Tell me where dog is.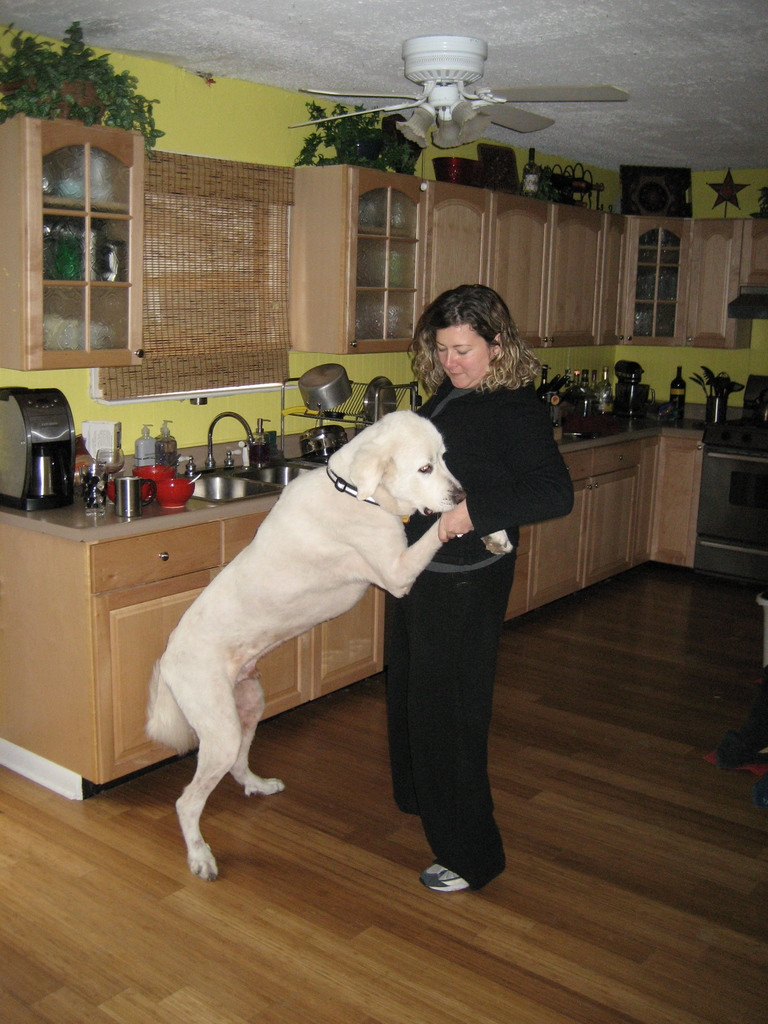
dog is at {"left": 140, "top": 410, "right": 518, "bottom": 881}.
